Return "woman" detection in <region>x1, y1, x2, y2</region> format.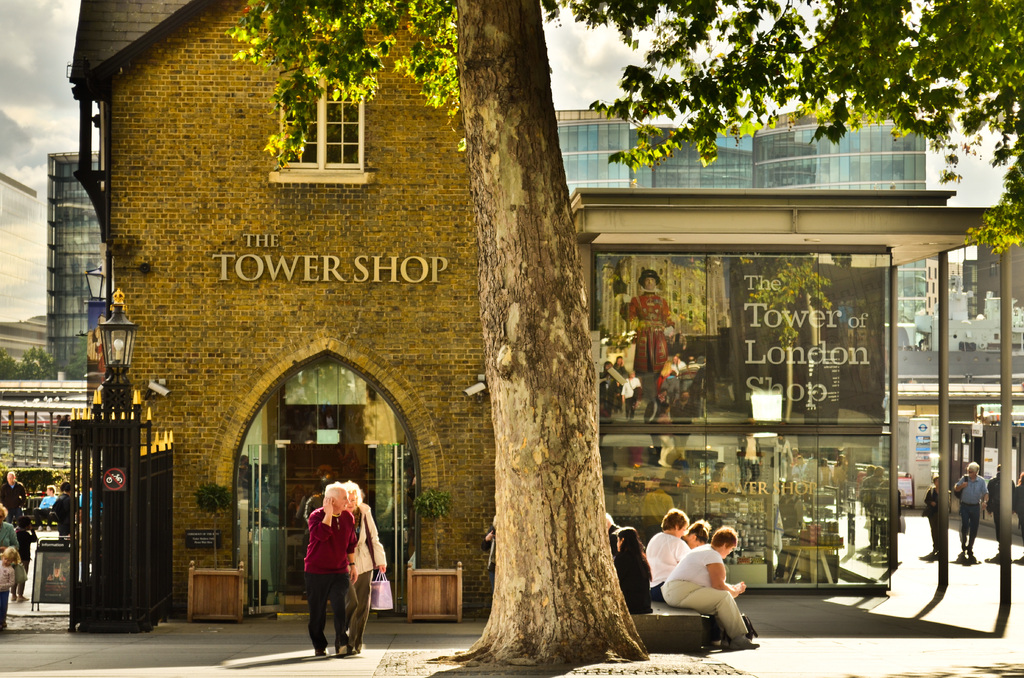
<region>0, 497, 21, 559</region>.
